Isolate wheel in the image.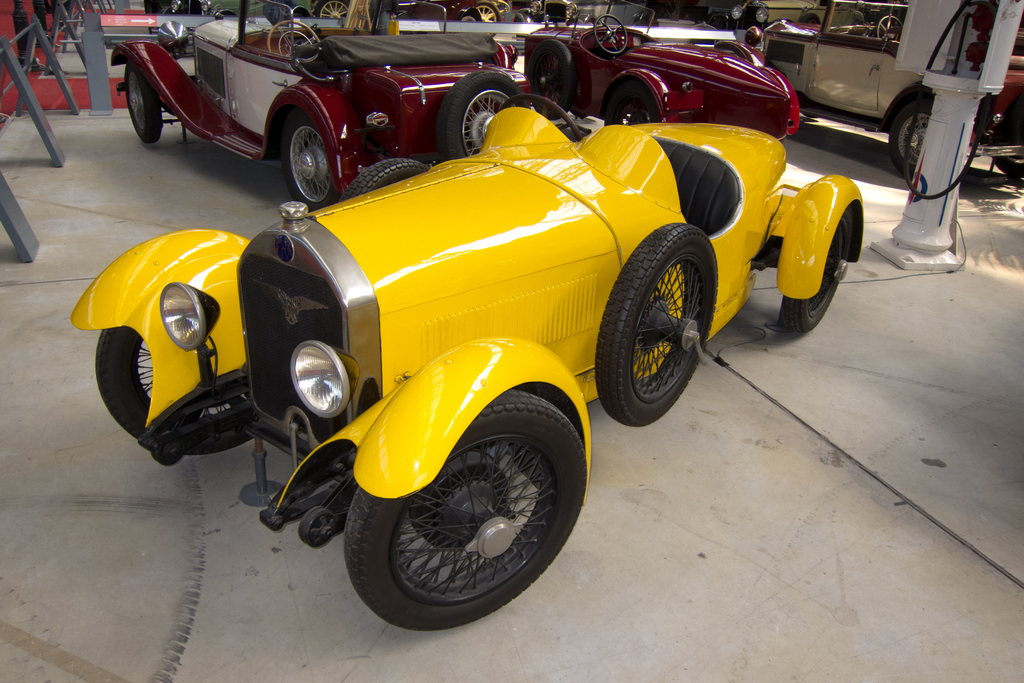
Isolated region: {"left": 605, "top": 221, "right": 732, "bottom": 434}.
